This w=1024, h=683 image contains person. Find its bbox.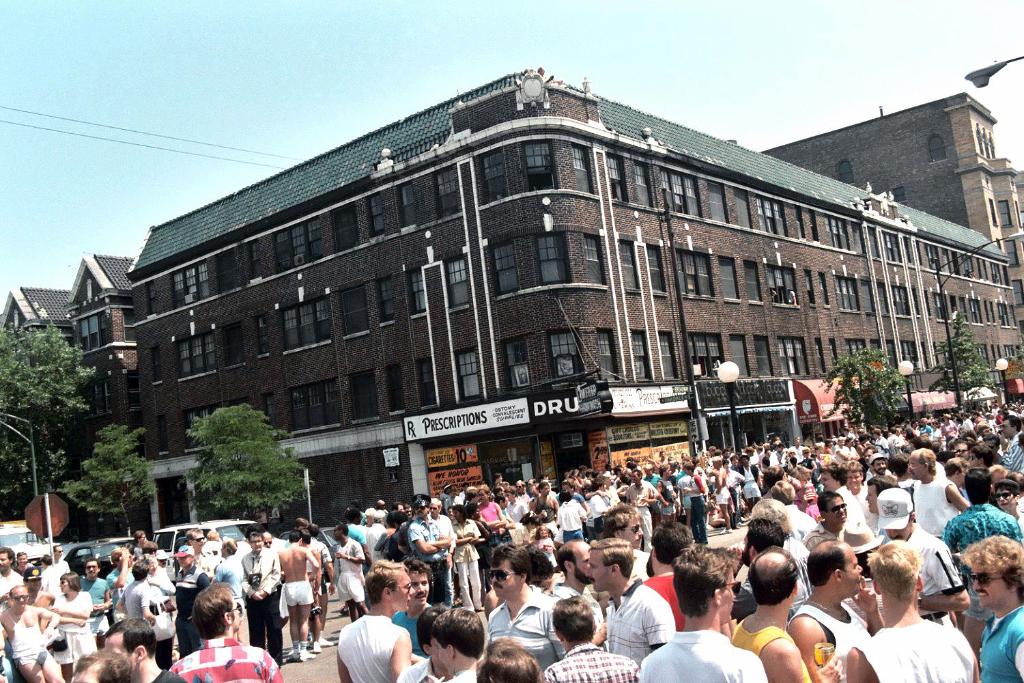
[242,533,283,662].
